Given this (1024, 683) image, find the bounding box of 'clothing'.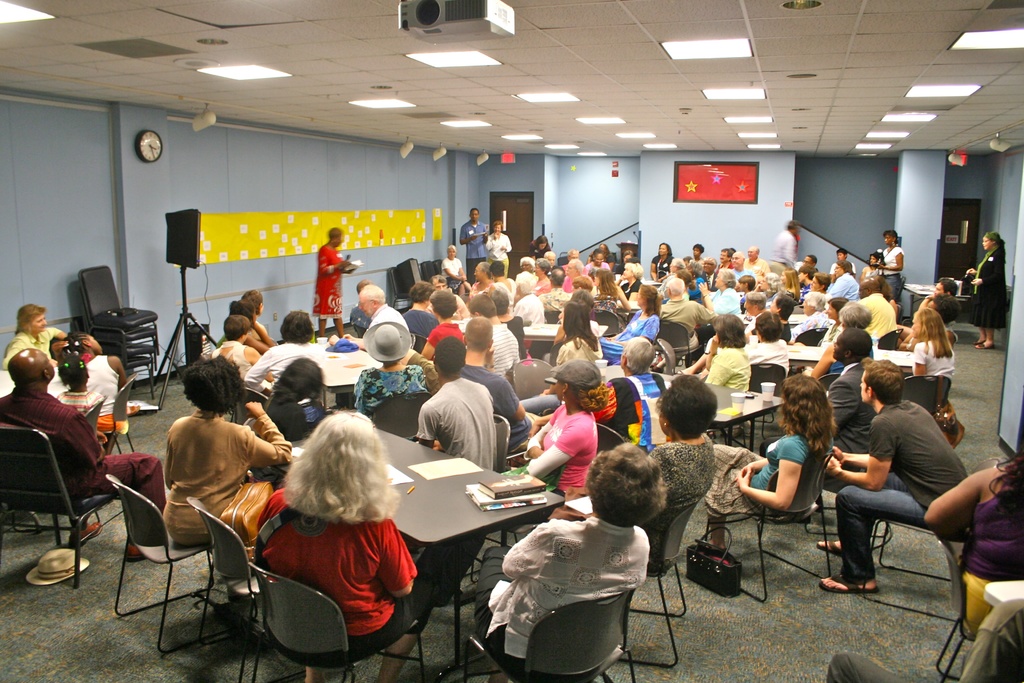
426:320:466:347.
